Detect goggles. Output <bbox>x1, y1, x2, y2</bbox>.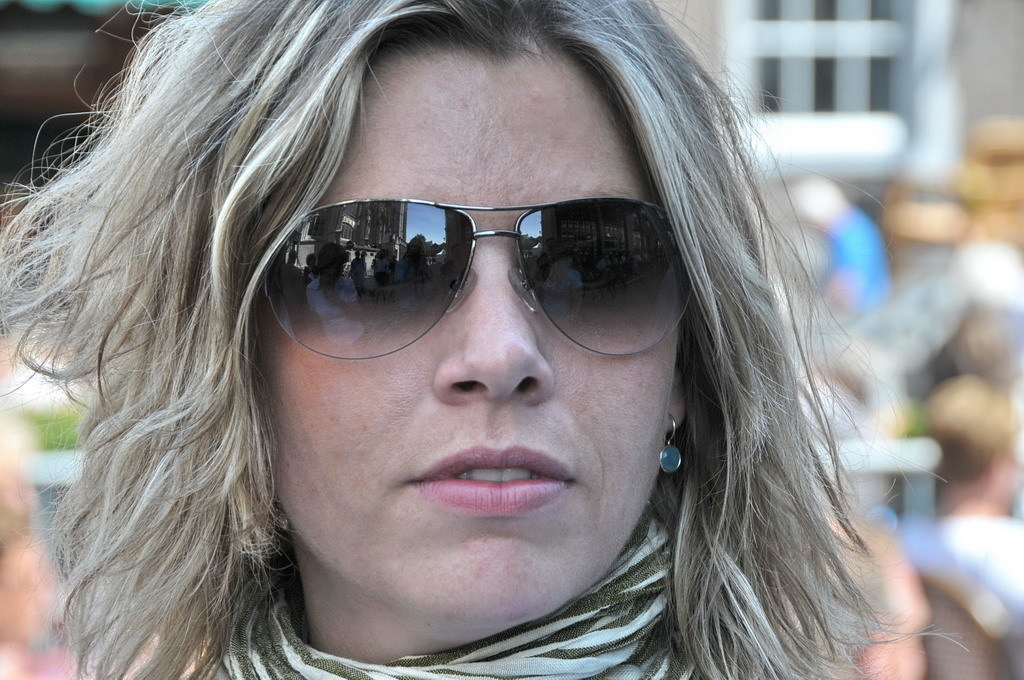
<bbox>260, 198, 694, 359</bbox>.
